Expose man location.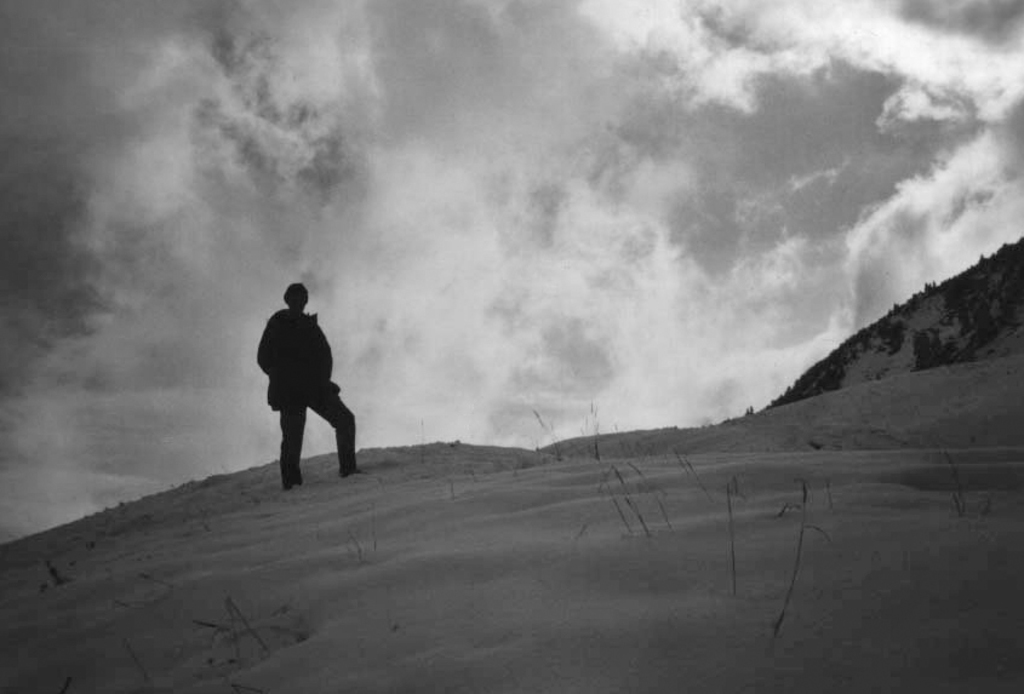
Exposed at <region>254, 279, 353, 499</region>.
